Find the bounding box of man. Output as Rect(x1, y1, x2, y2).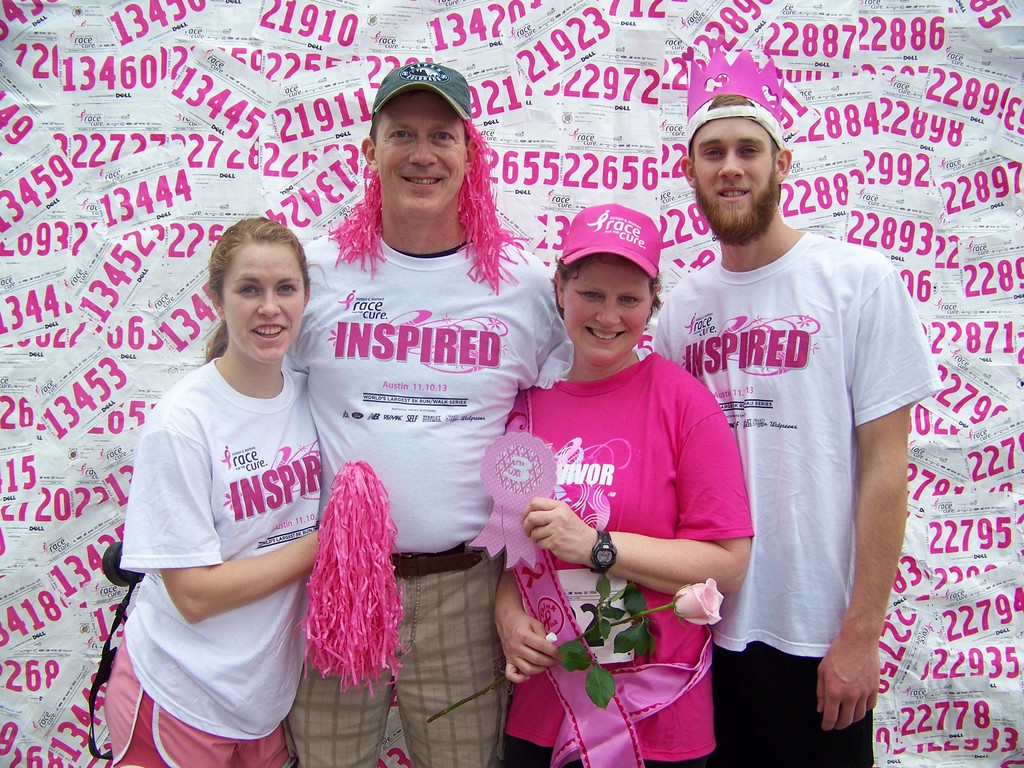
Rect(282, 58, 566, 767).
